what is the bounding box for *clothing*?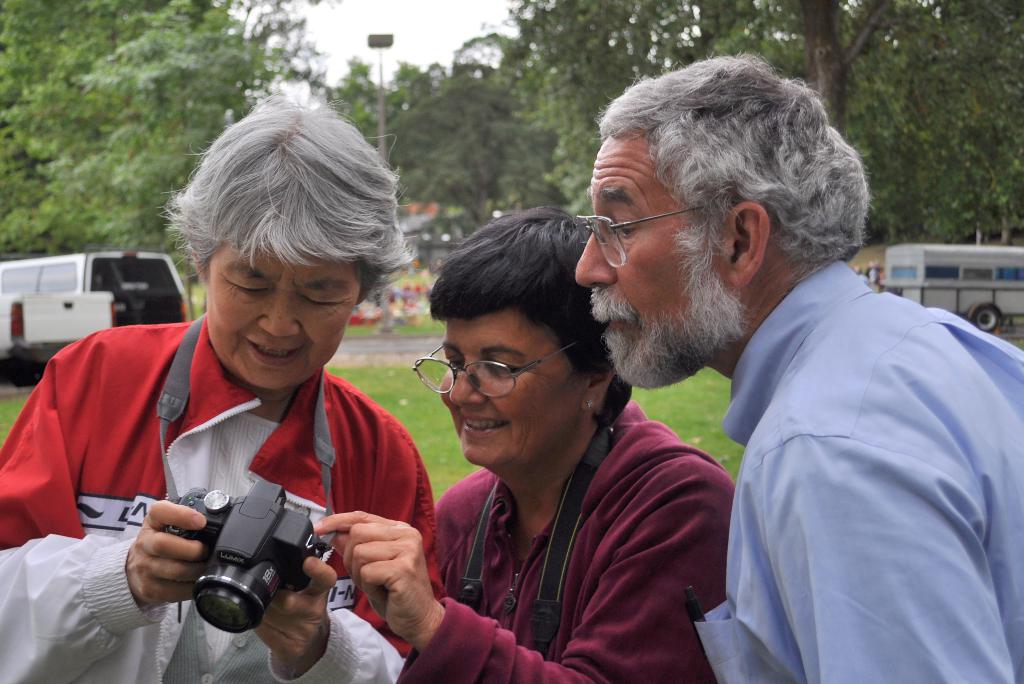
0 307 430 683.
